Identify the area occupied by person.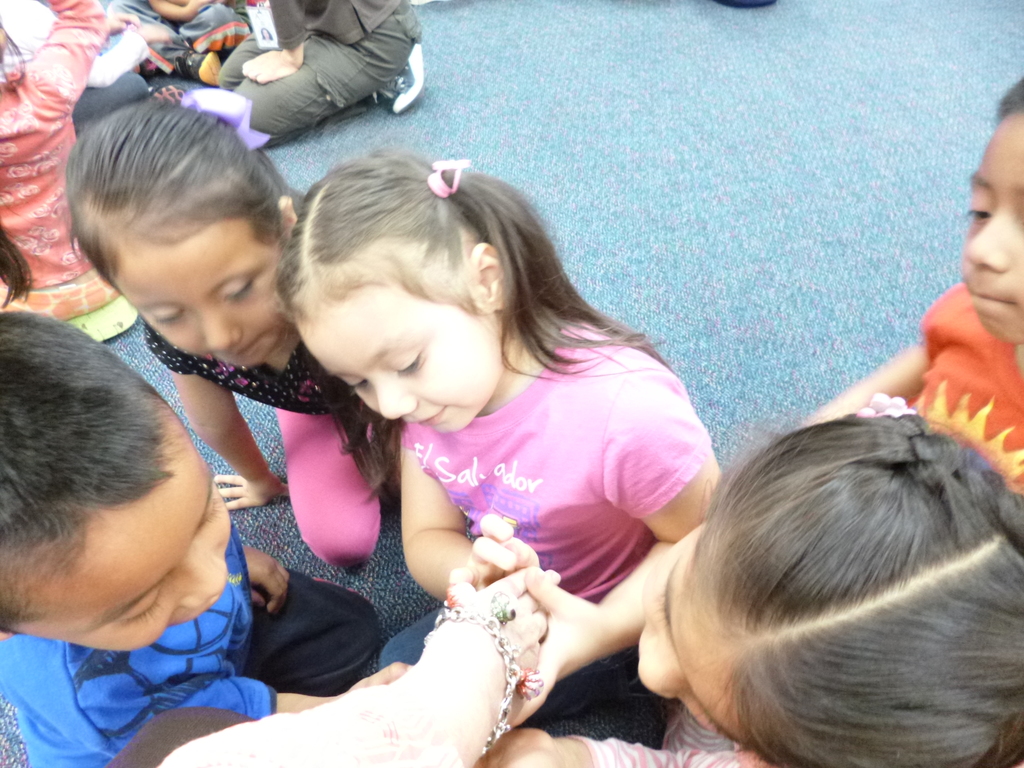
Area: detection(909, 72, 1023, 502).
